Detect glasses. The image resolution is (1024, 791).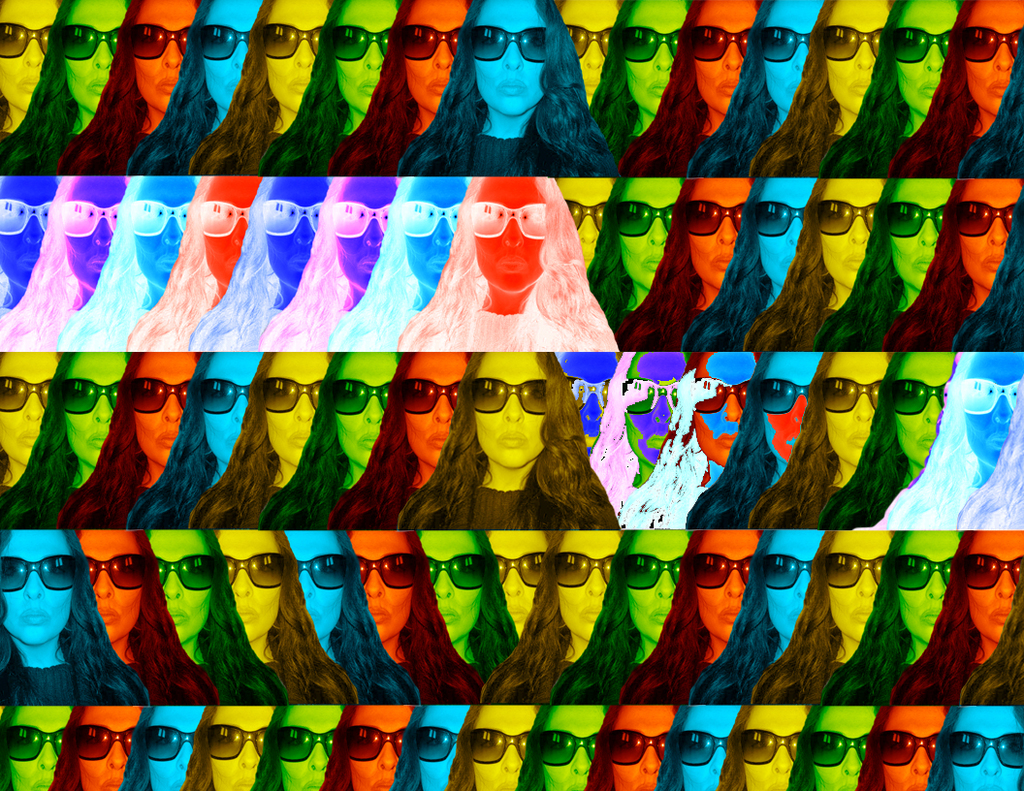
0:376:59:414.
